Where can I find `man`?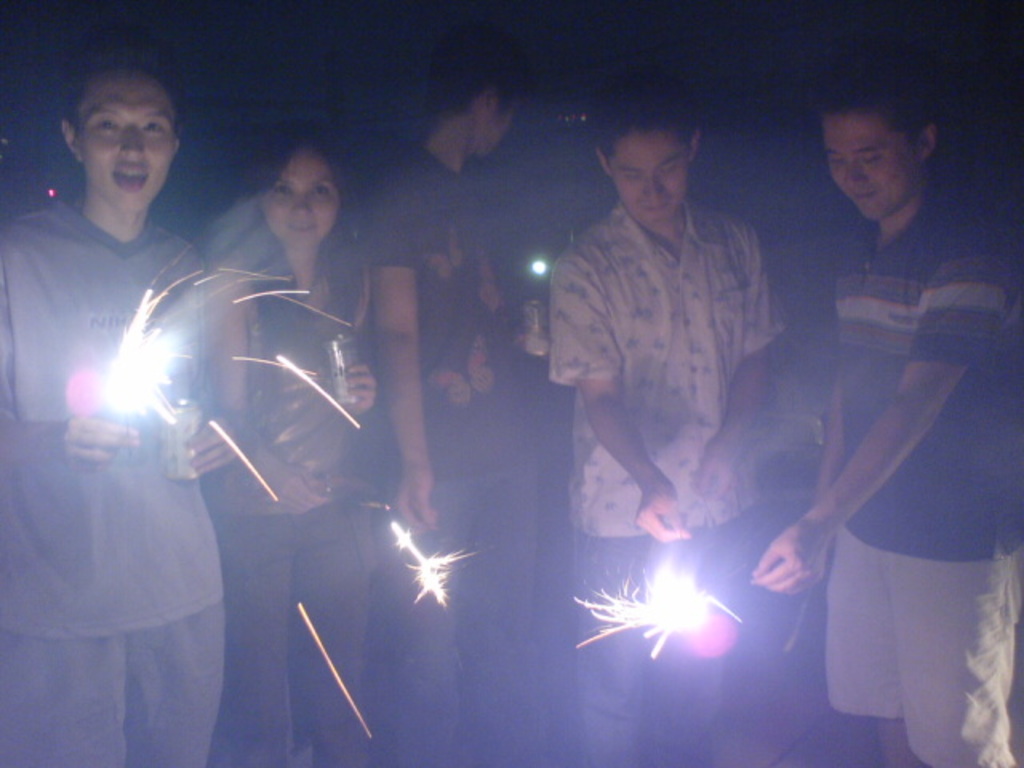
You can find it at {"left": 374, "top": 32, "right": 536, "bottom": 746}.
